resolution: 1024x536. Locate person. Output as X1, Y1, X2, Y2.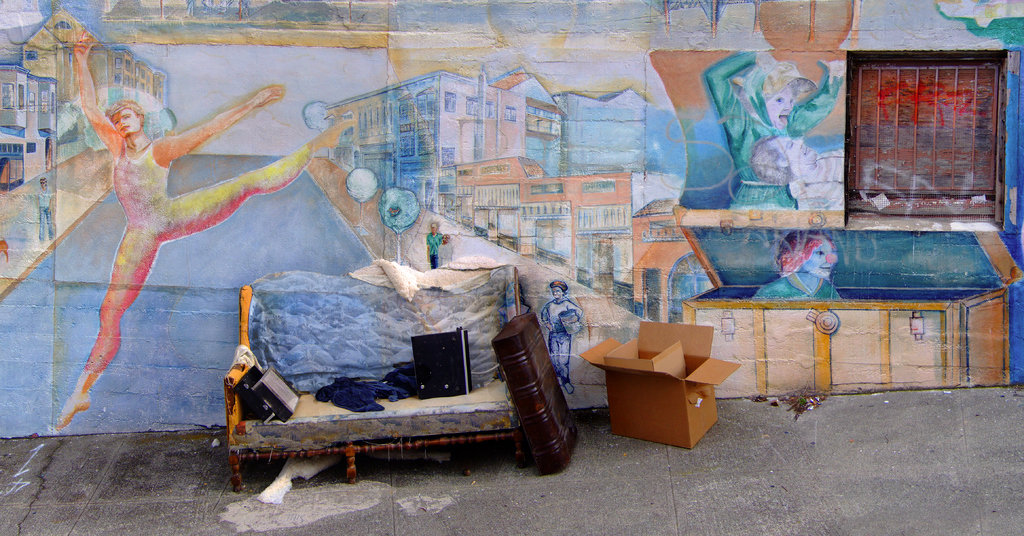
698, 40, 850, 213.
